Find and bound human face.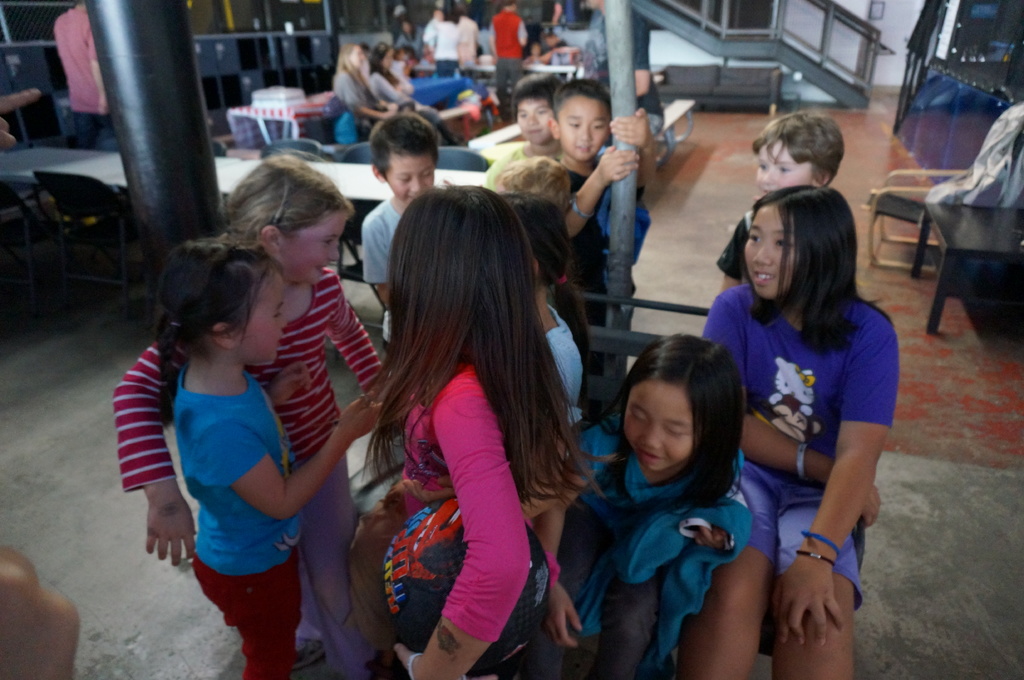
Bound: 516 99 557 142.
